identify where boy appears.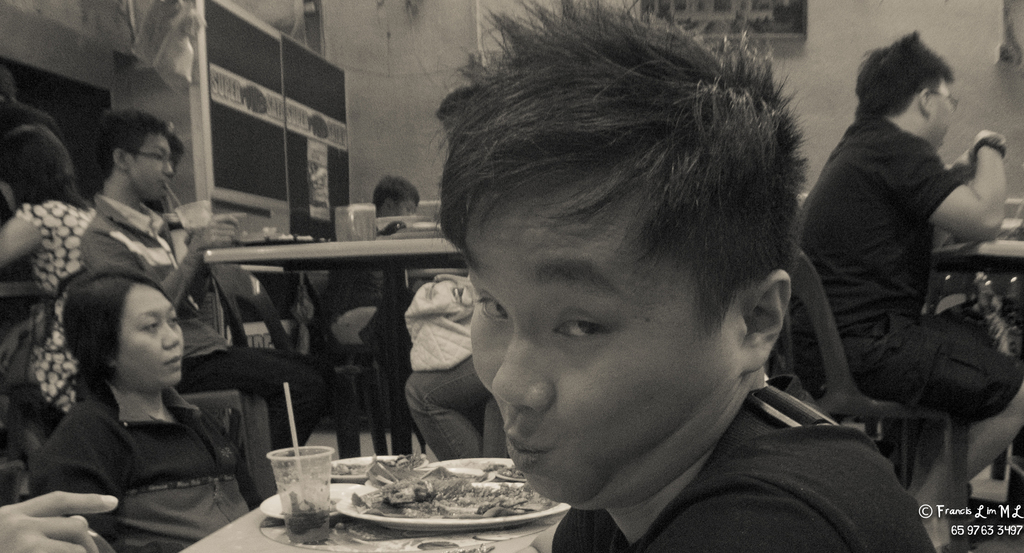
Appears at [319, 173, 424, 326].
